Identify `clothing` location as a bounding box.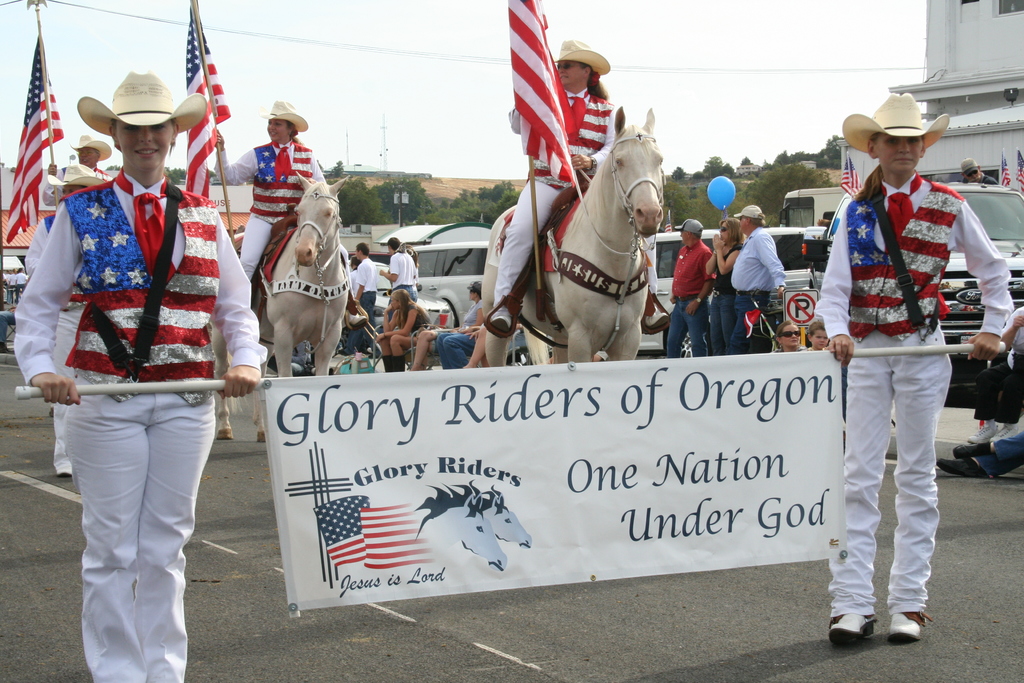
locate(713, 240, 744, 350).
